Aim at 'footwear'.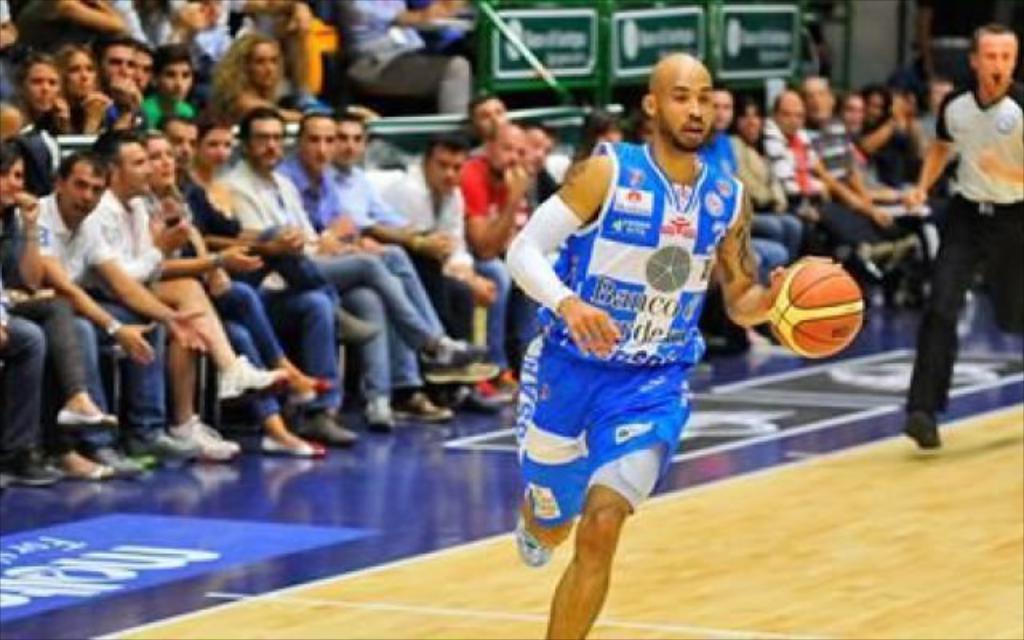
Aimed at (left=403, top=390, right=453, bottom=422).
